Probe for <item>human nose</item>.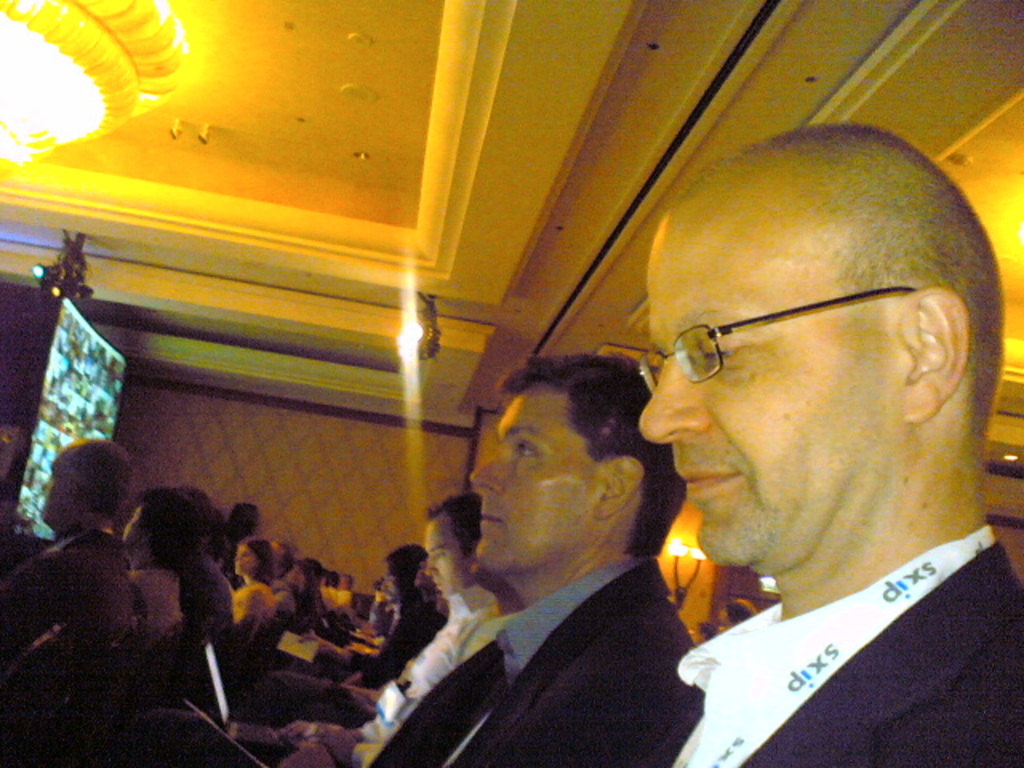
Probe result: box=[637, 350, 712, 446].
